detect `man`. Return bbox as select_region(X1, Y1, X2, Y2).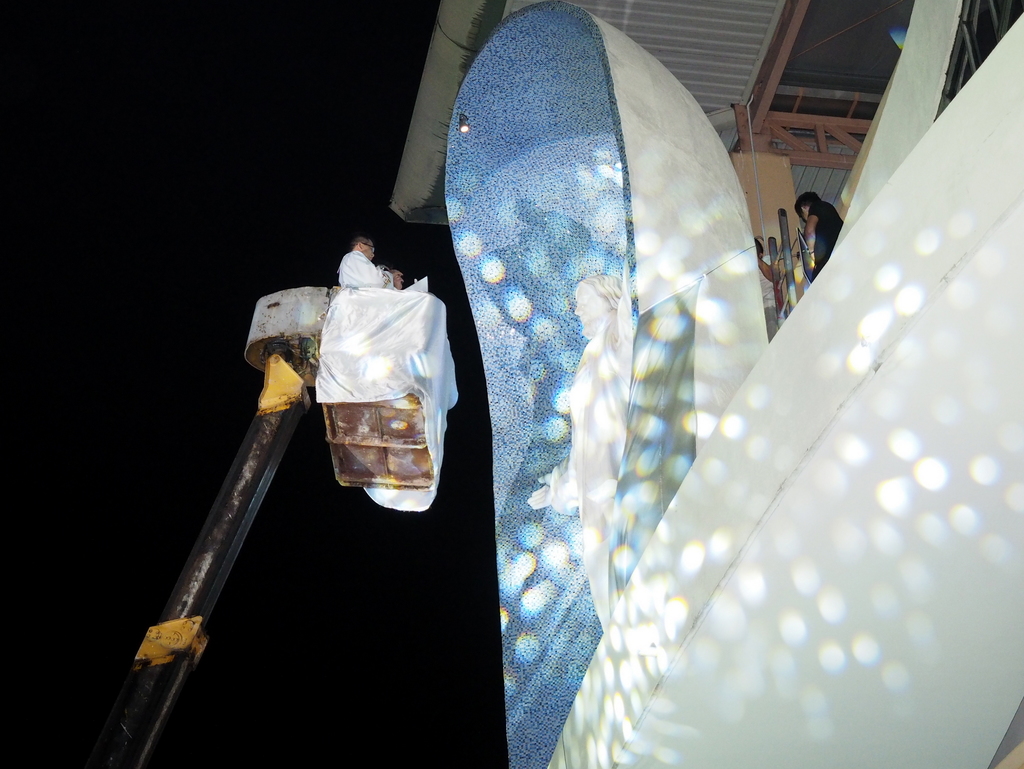
select_region(332, 232, 406, 294).
